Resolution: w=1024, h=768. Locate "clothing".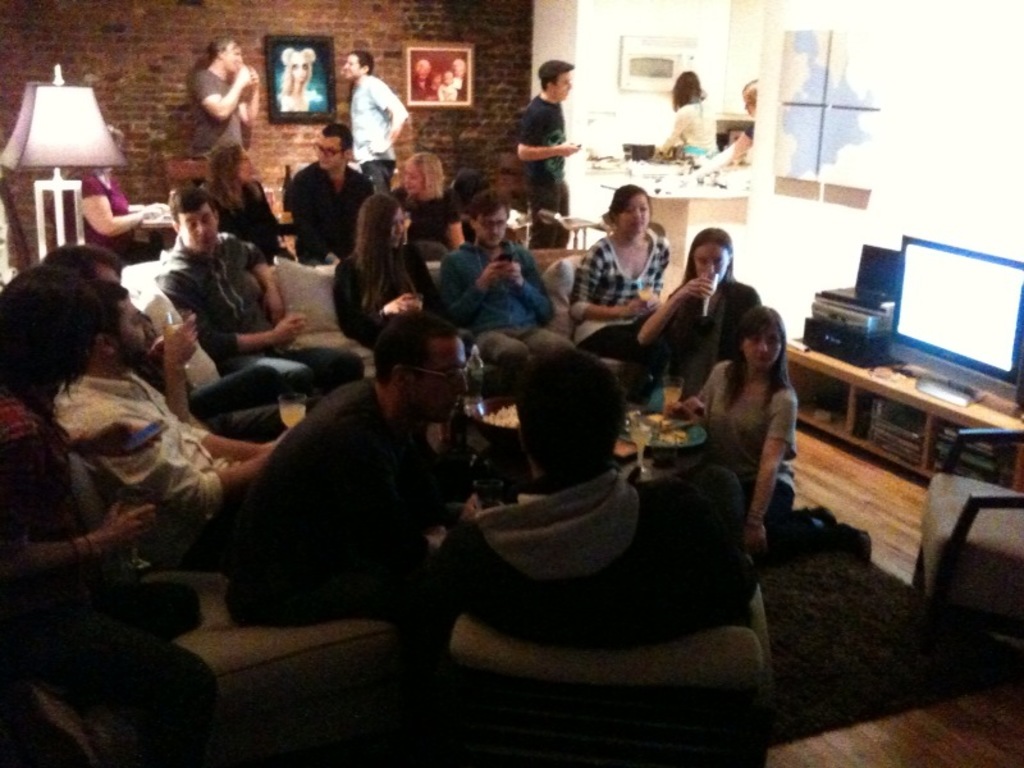
{"x1": 347, "y1": 73, "x2": 412, "y2": 198}.
